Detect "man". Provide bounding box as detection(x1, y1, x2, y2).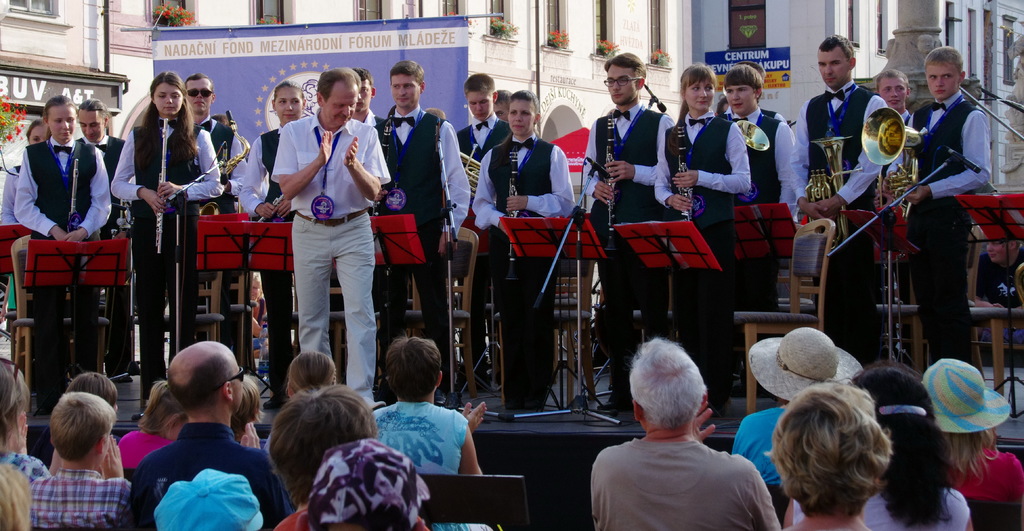
detection(189, 70, 250, 217).
